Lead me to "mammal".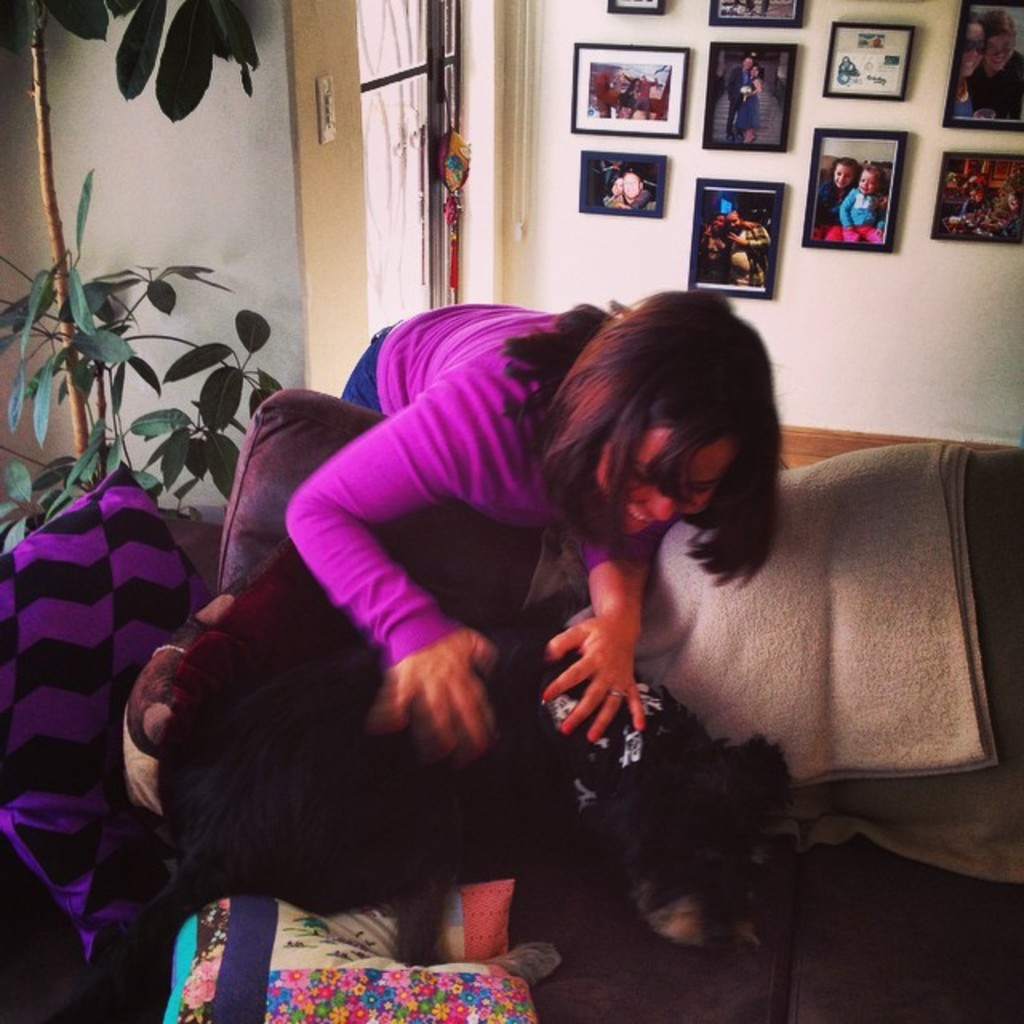
Lead to (282,286,784,752).
